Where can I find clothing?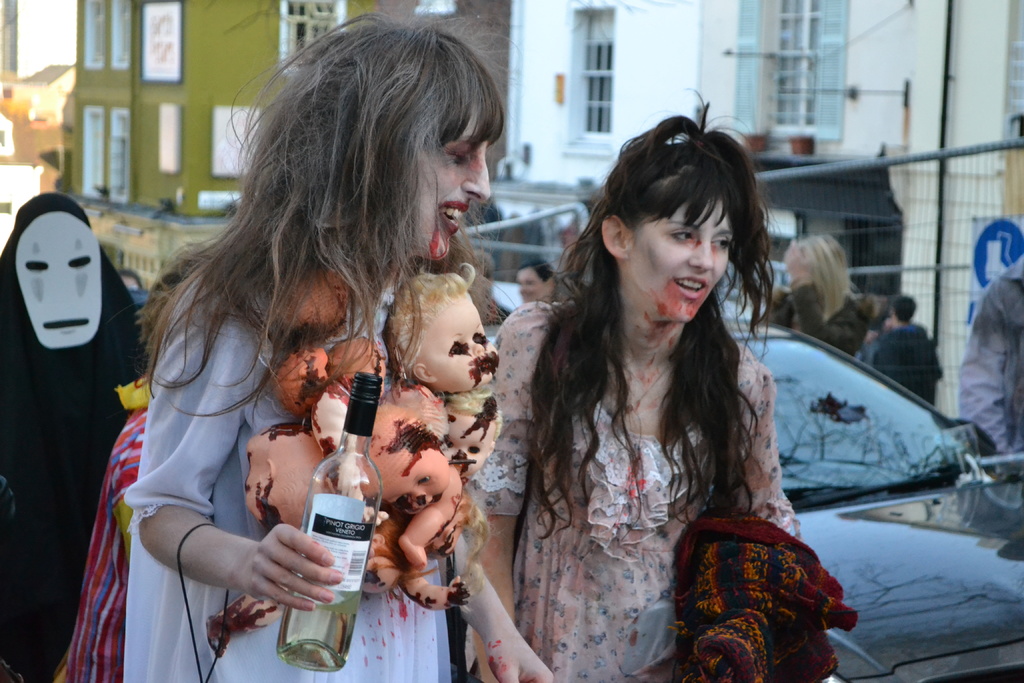
You can find it at pyautogui.locateOnScreen(856, 323, 944, 411).
